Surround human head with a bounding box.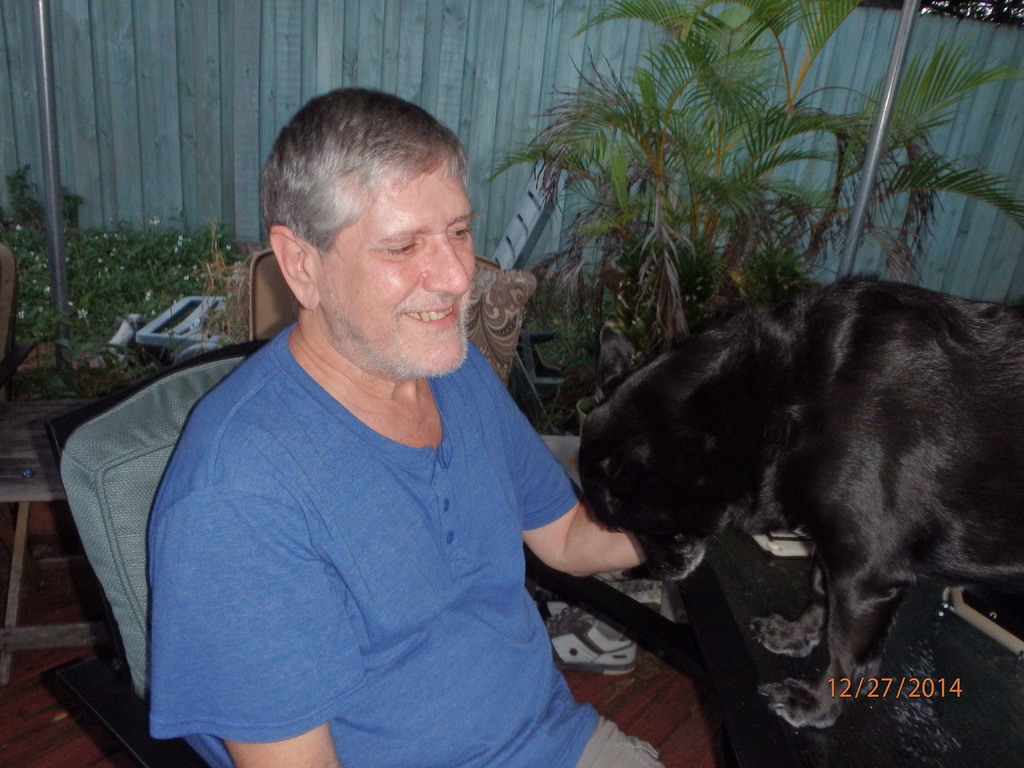
253 90 505 368.
